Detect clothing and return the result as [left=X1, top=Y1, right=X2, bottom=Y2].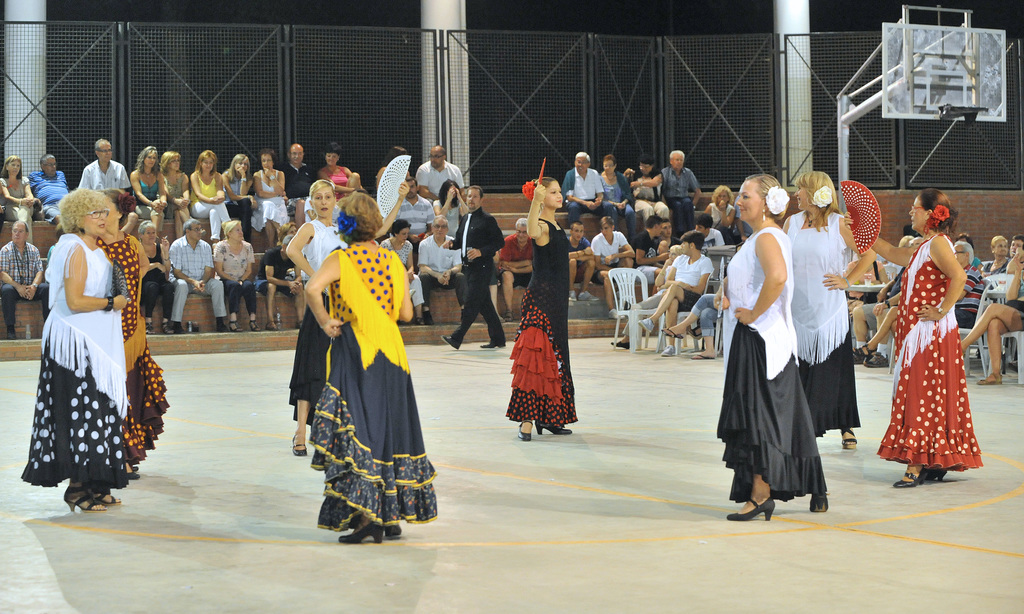
[left=301, top=232, right=424, bottom=529].
